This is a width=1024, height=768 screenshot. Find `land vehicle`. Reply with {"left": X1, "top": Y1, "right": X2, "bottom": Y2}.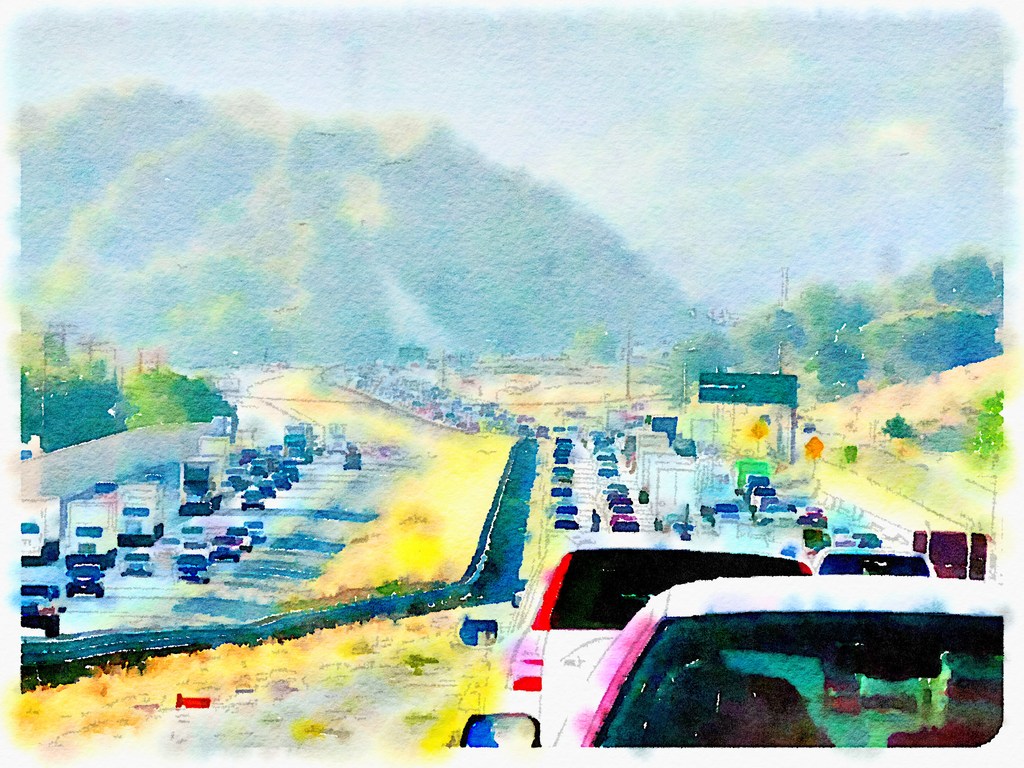
{"left": 613, "top": 428, "right": 625, "bottom": 440}.
